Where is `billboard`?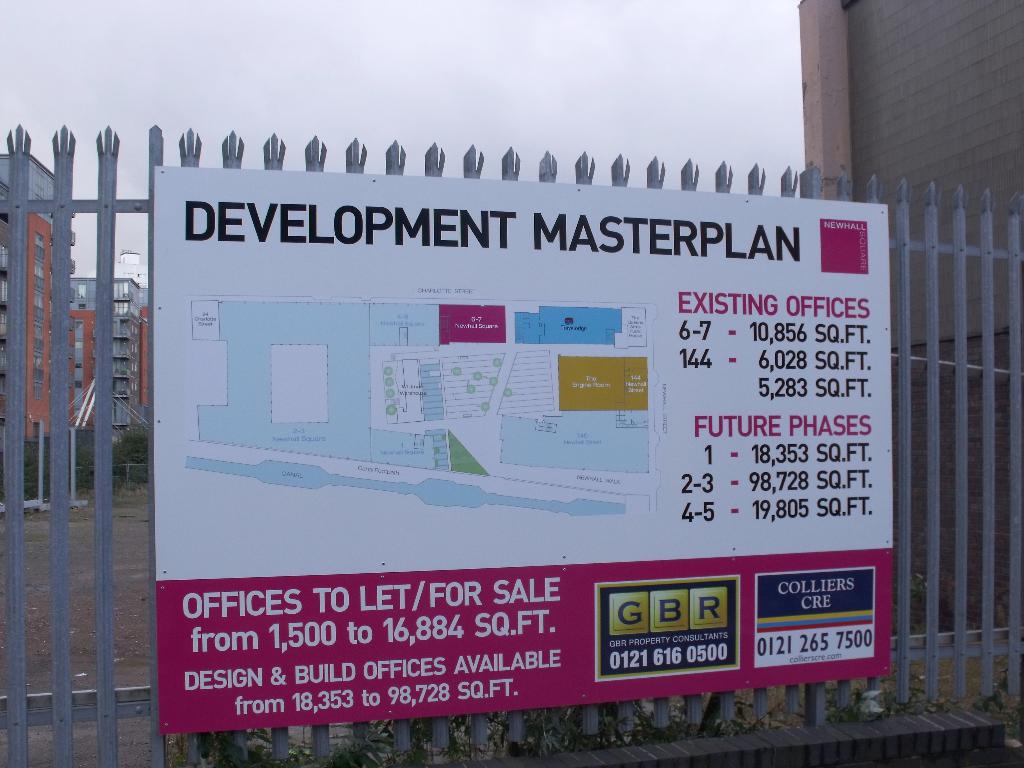
(148, 170, 895, 714).
